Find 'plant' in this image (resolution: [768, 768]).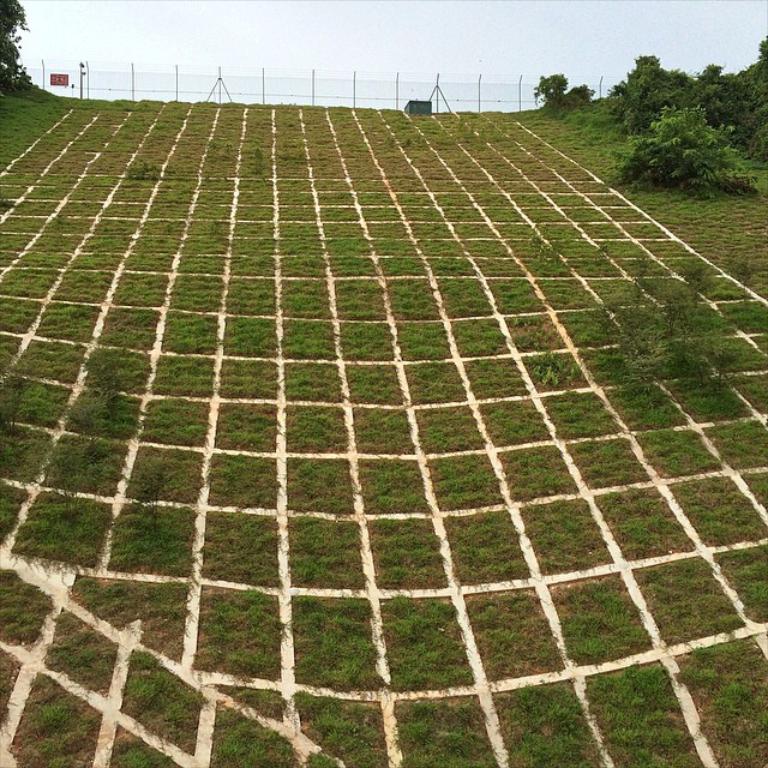
(left=526, top=510, right=625, bottom=571).
